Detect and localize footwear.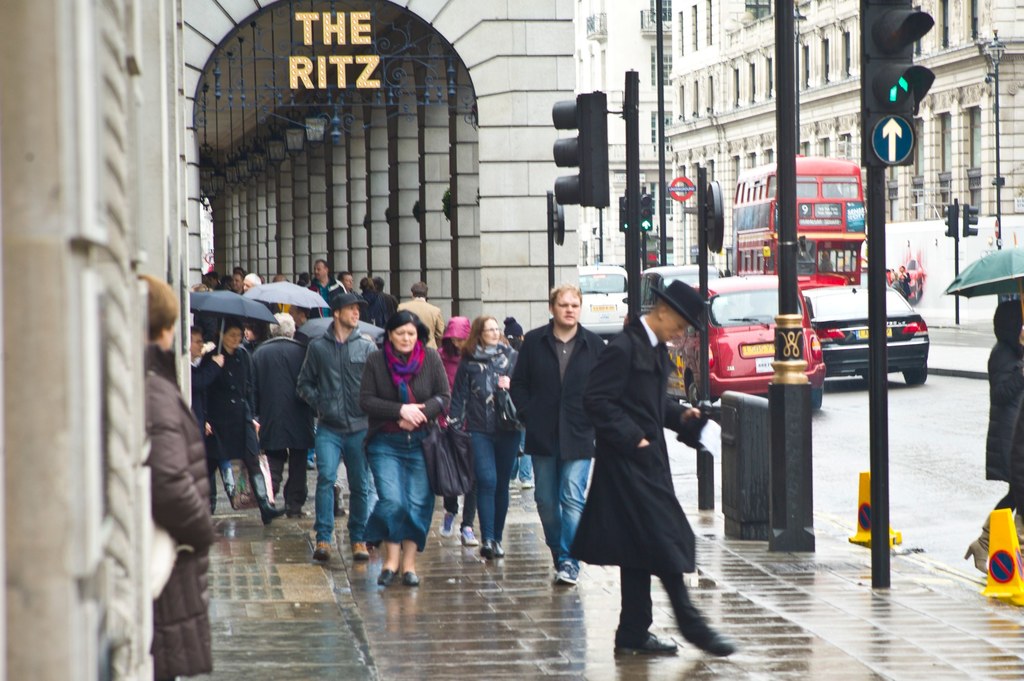
Localized at <bbox>554, 564, 579, 587</bbox>.
